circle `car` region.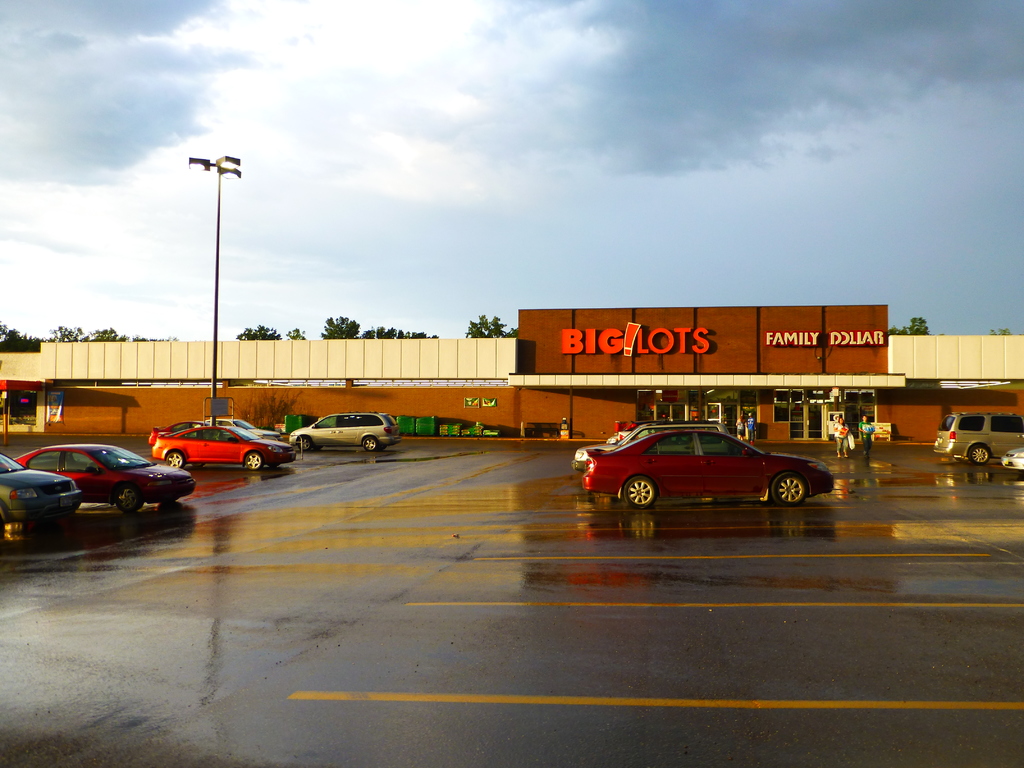
Region: 151 422 296 468.
